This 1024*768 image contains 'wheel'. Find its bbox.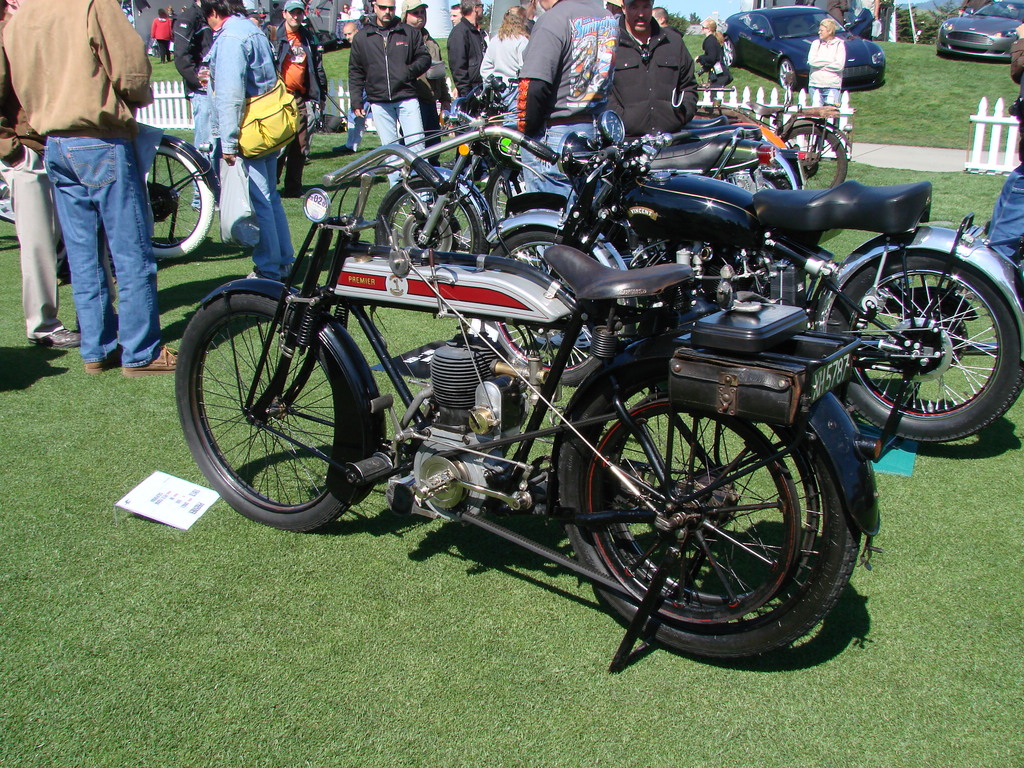
(374,177,489,256).
